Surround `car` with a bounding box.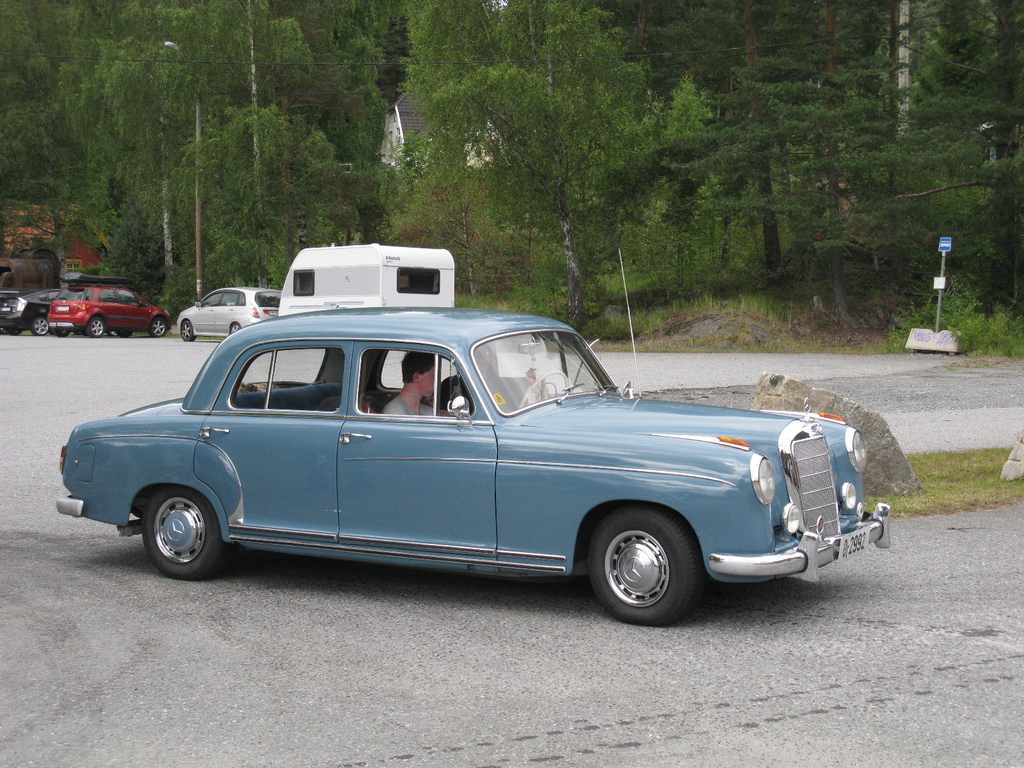
[left=178, top=283, right=283, bottom=341].
